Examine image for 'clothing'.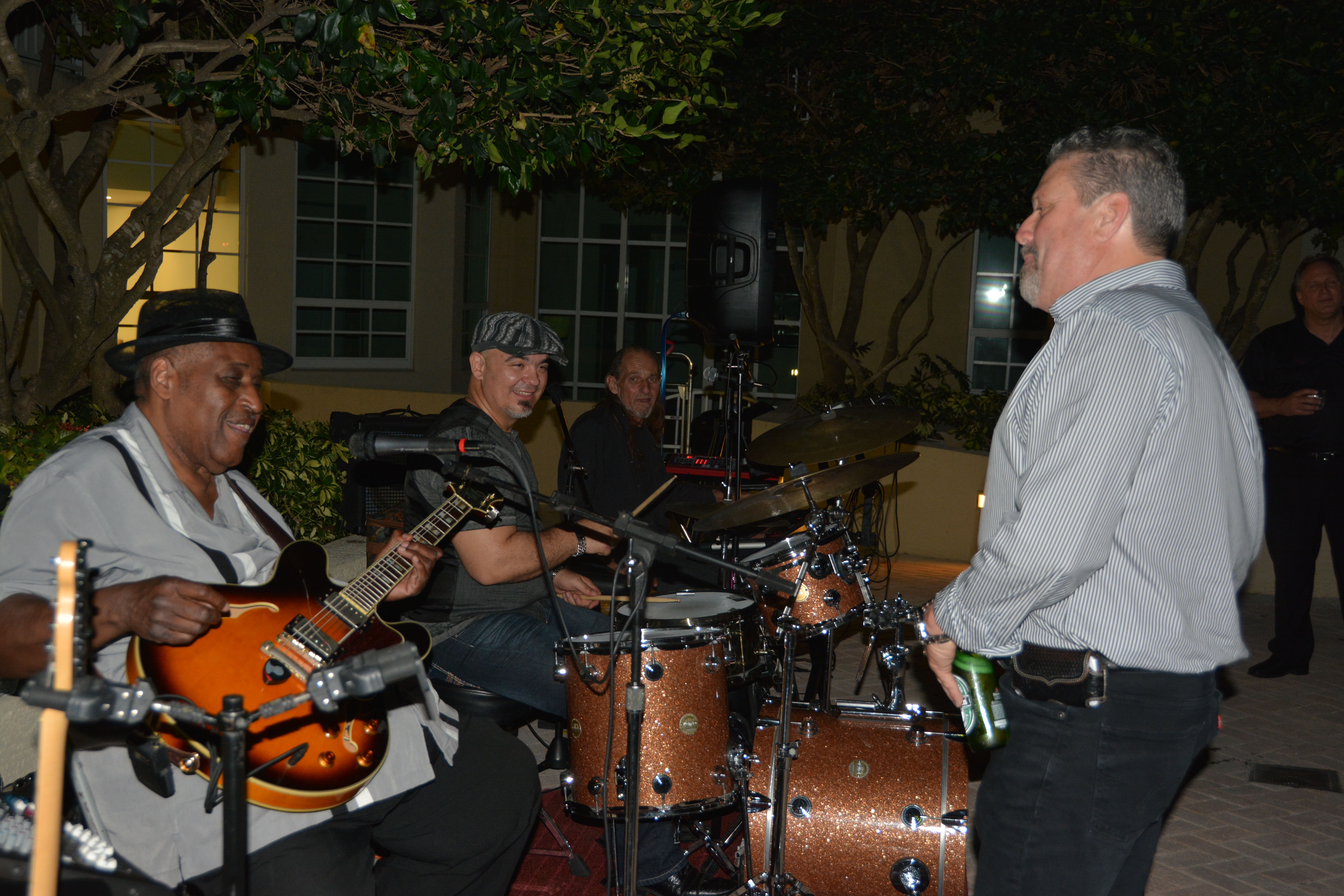
Examination result: (209,57,281,200).
